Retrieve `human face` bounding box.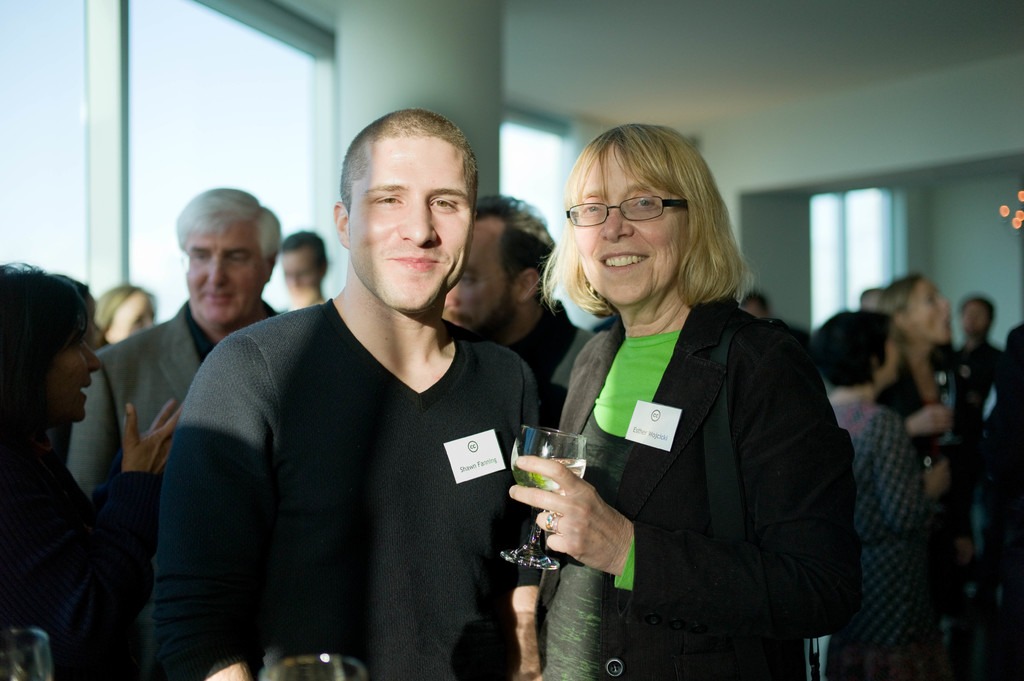
Bounding box: x1=900, y1=278, x2=948, y2=340.
